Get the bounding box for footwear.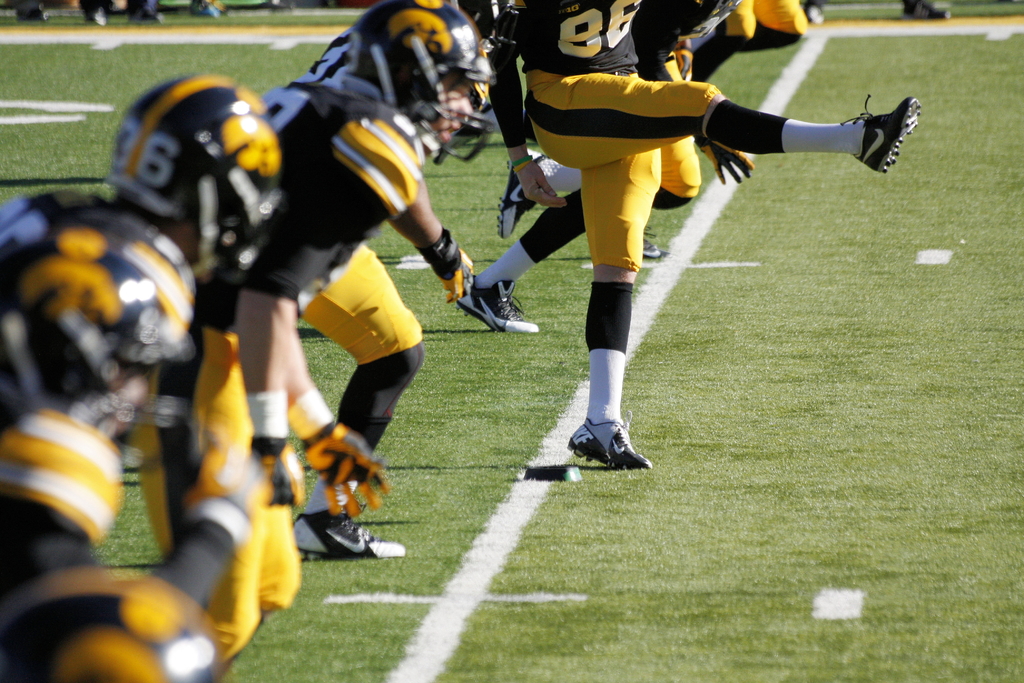
x1=295 y1=503 x2=413 y2=563.
